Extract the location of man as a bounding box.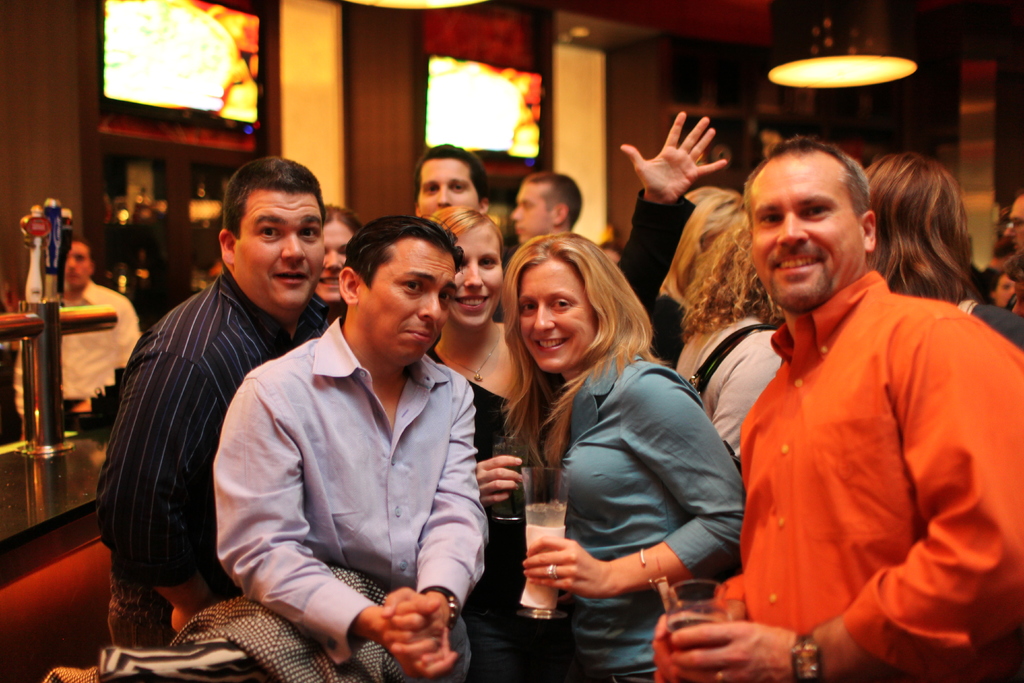
box=[414, 145, 489, 219].
